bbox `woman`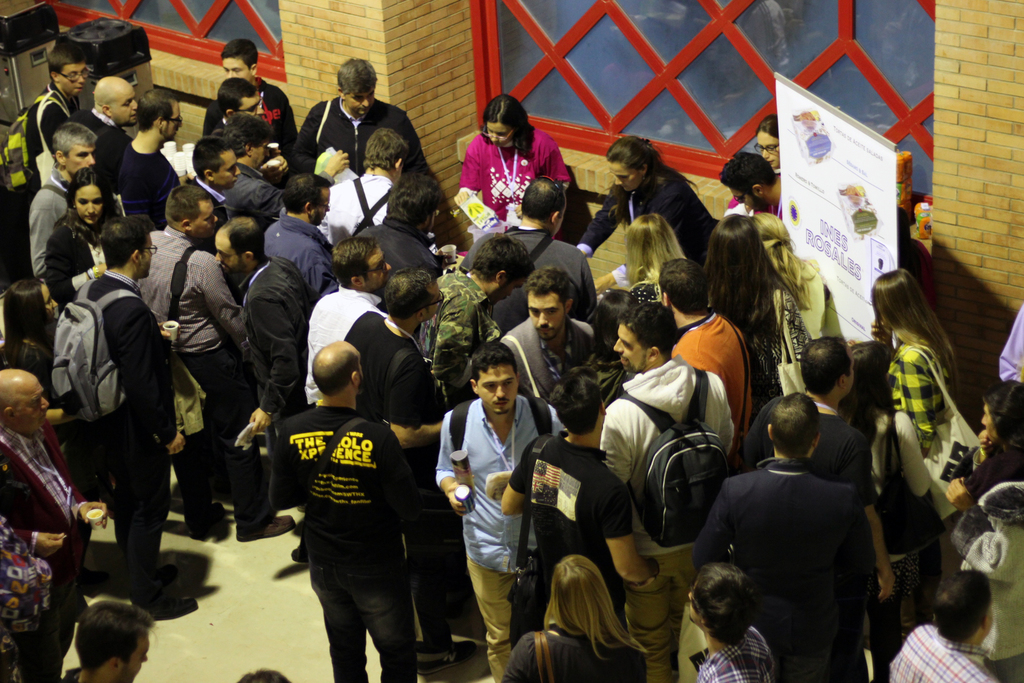
456, 90, 576, 235
